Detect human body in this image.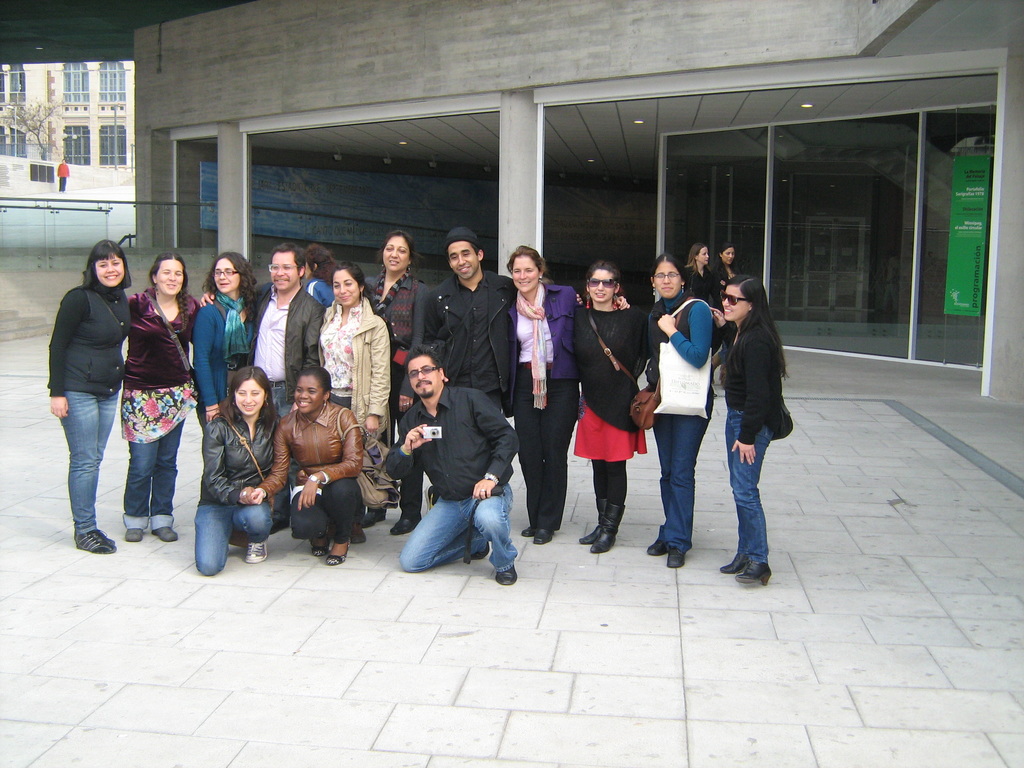
Detection: 711,265,800,595.
